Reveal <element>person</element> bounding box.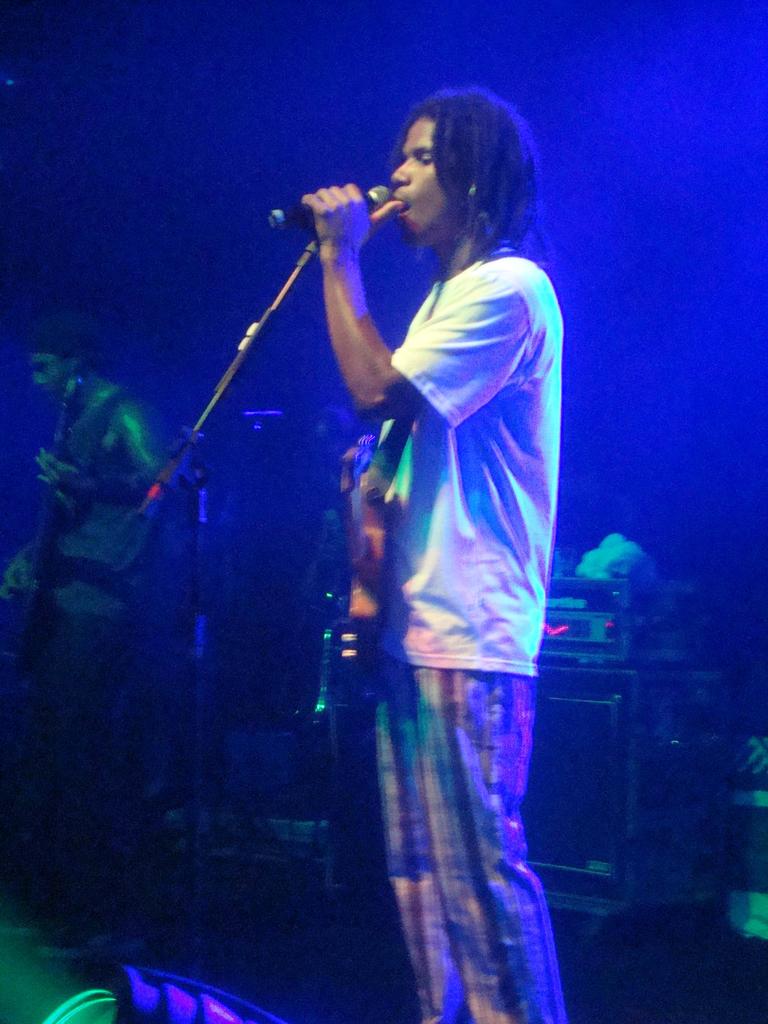
Revealed: locate(0, 321, 162, 950).
